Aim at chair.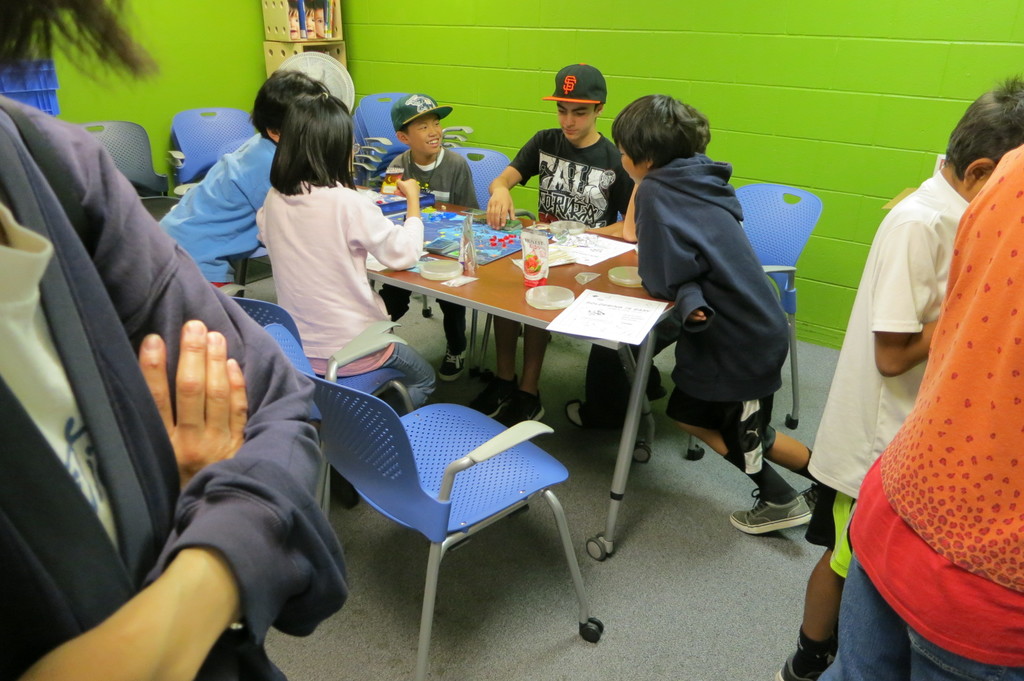
Aimed at Rect(316, 359, 580, 648).
